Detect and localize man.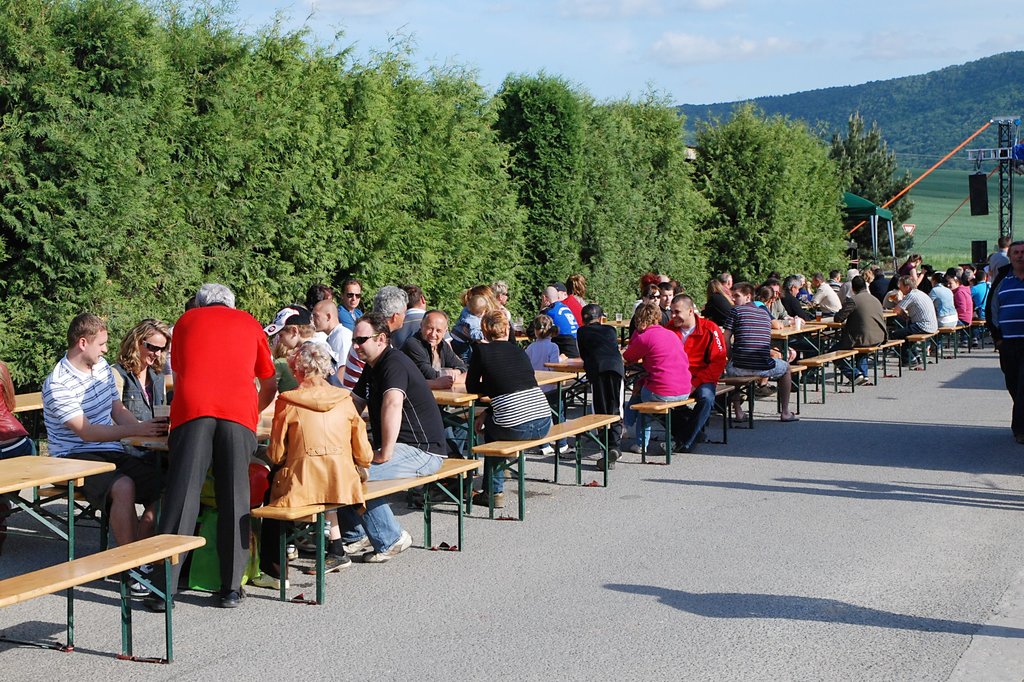
Localized at select_region(557, 284, 584, 325).
